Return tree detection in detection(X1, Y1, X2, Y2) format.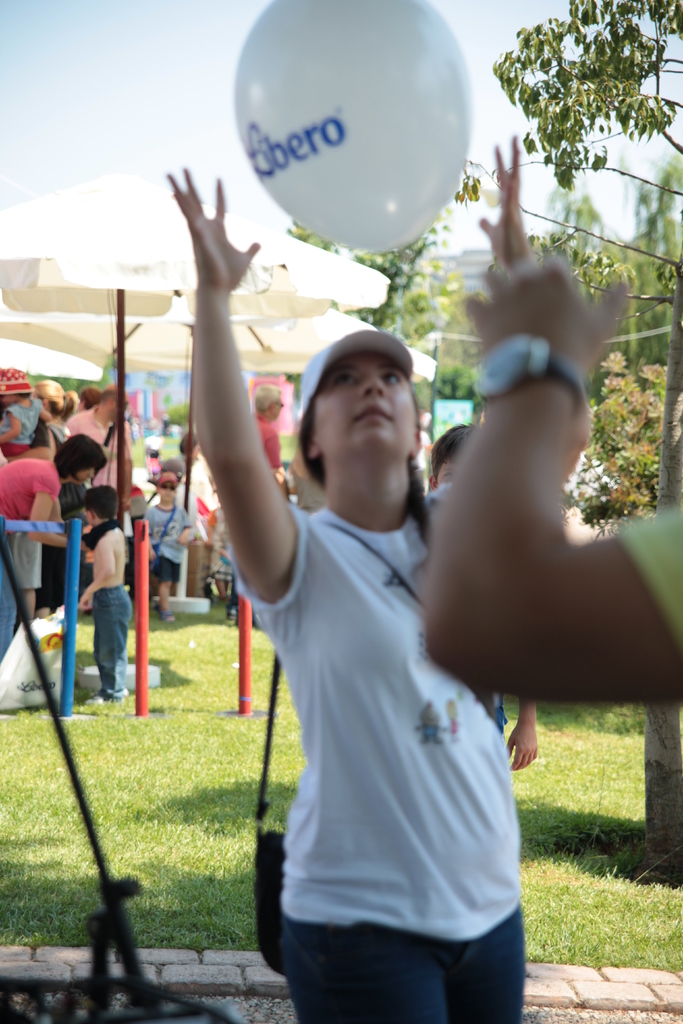
detection(424, 0, 682, 871).
